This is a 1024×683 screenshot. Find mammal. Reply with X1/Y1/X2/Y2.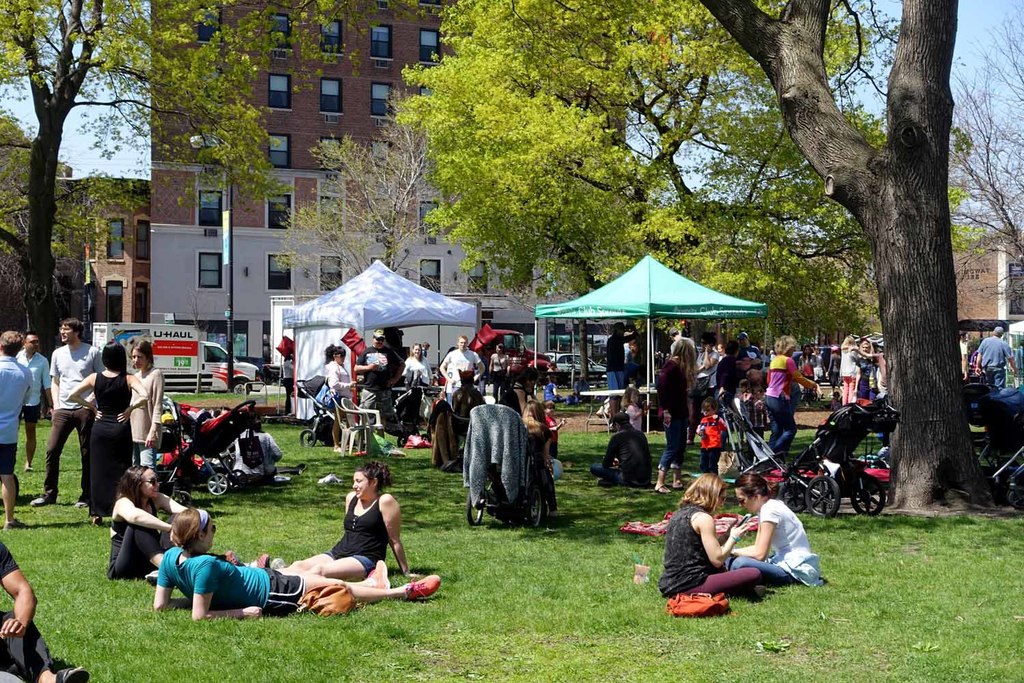
100/462/190/581.
